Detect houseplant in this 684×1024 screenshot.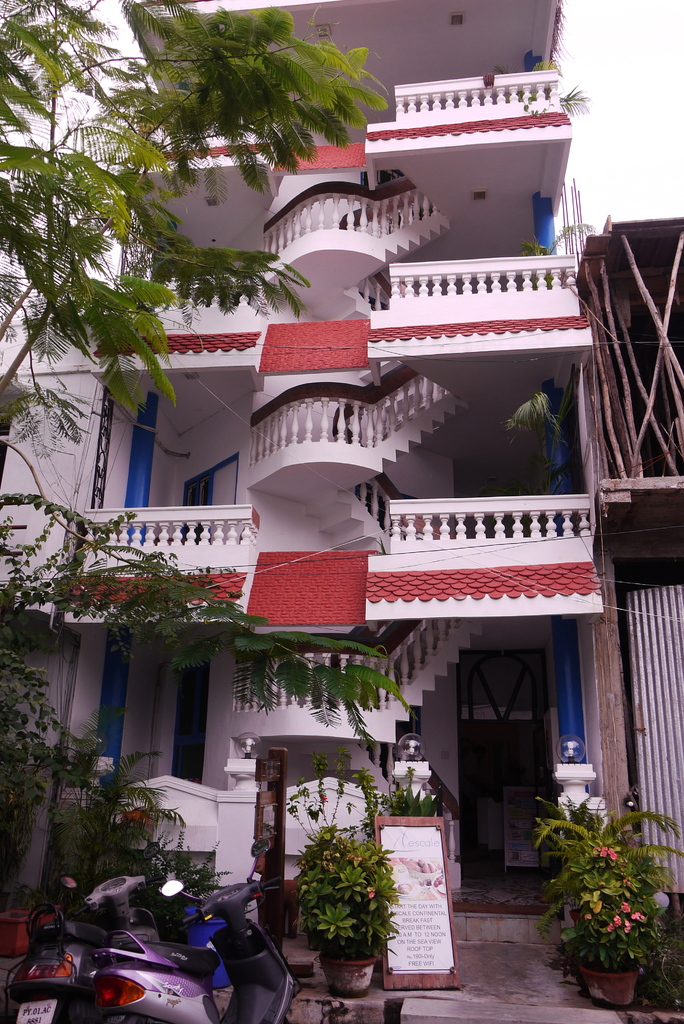
Detection: [x1=525, y1=804, x2=683, y2=998].
